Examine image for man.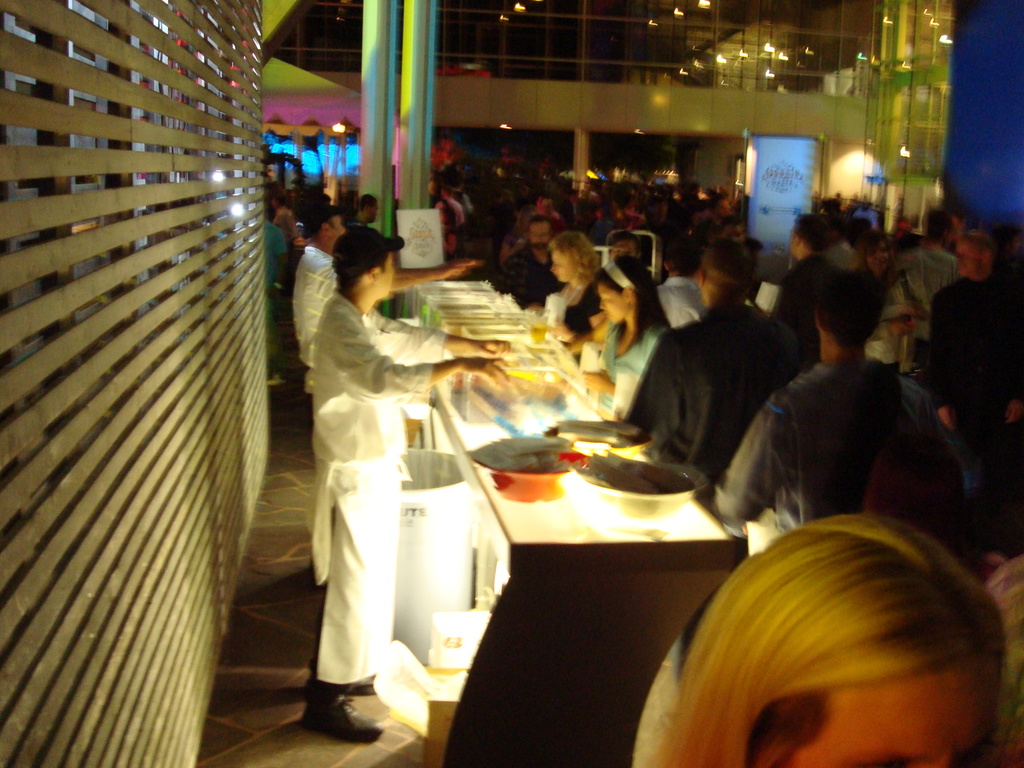
Examination result: bbox(916, 216, 1023, 540).
